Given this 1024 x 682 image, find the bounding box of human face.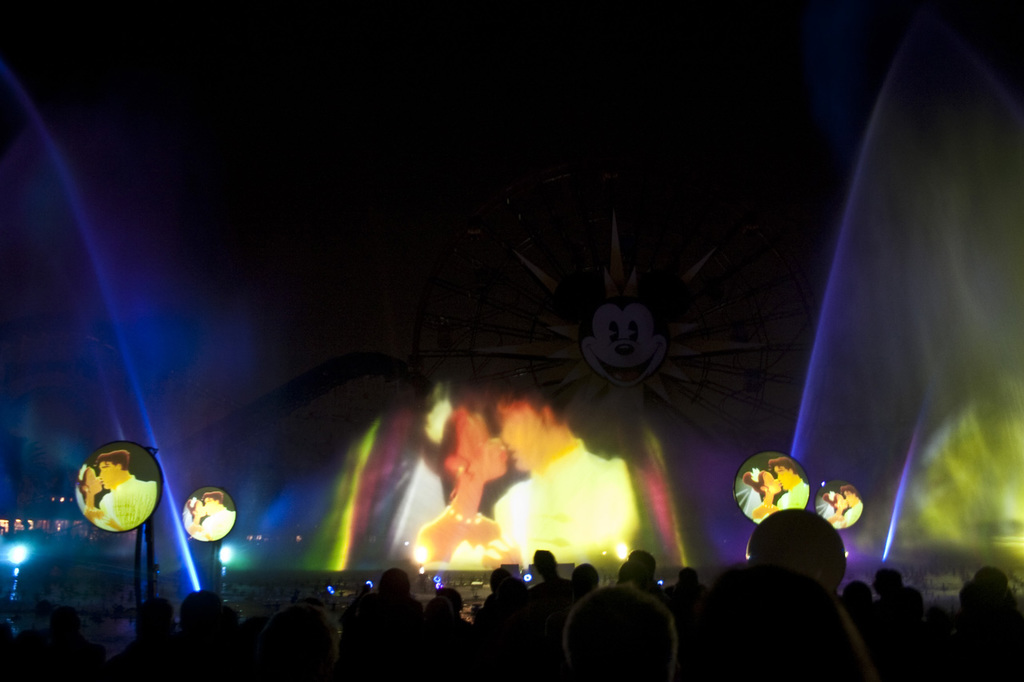
459, 411, 509, 474.
